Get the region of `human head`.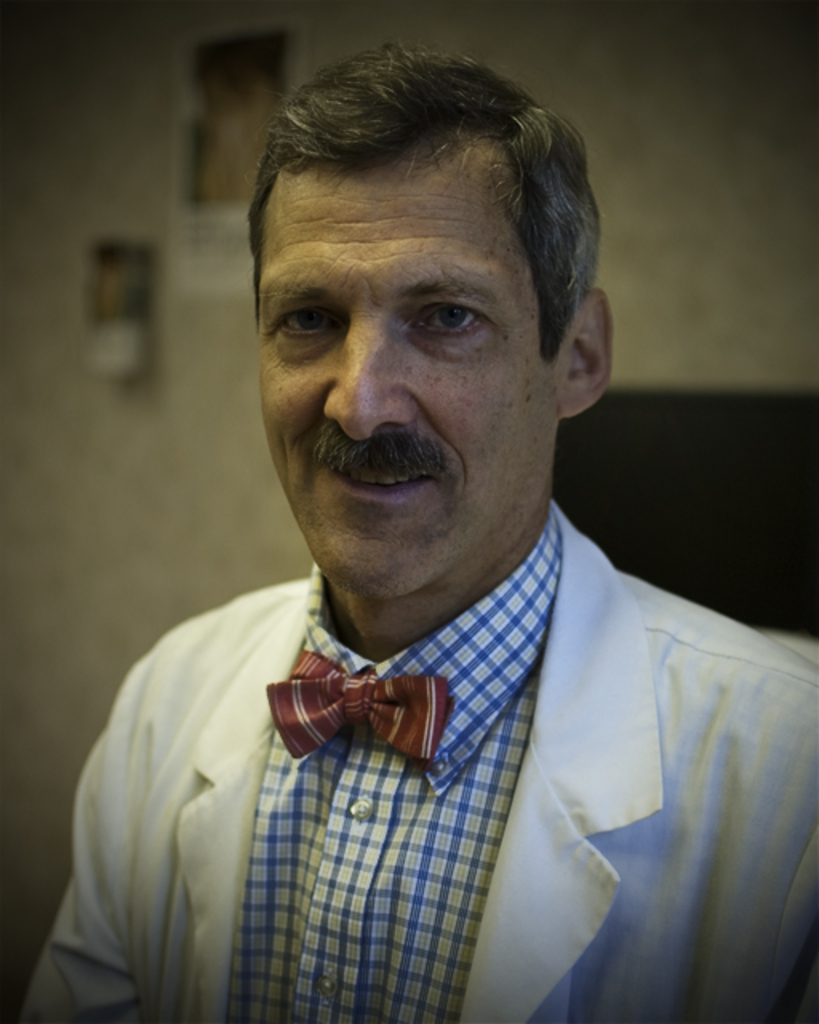
x1=232 y1=32 x2=633 y2=624.
